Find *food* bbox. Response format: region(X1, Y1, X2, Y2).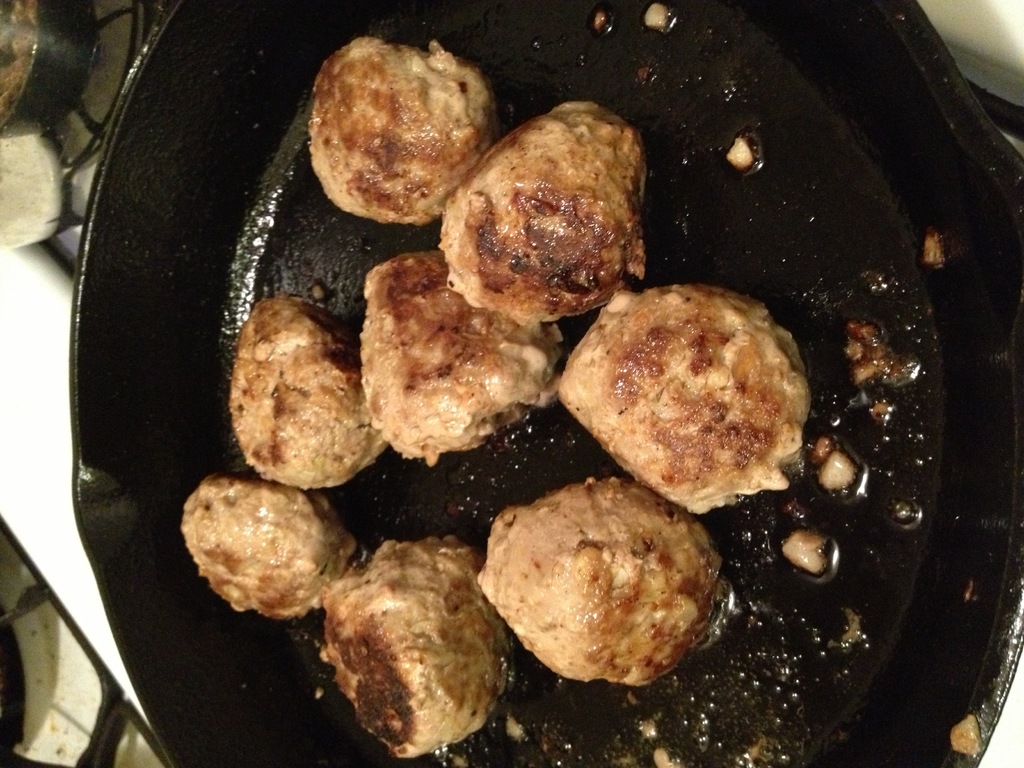
region(179, 472, 353, 614).
